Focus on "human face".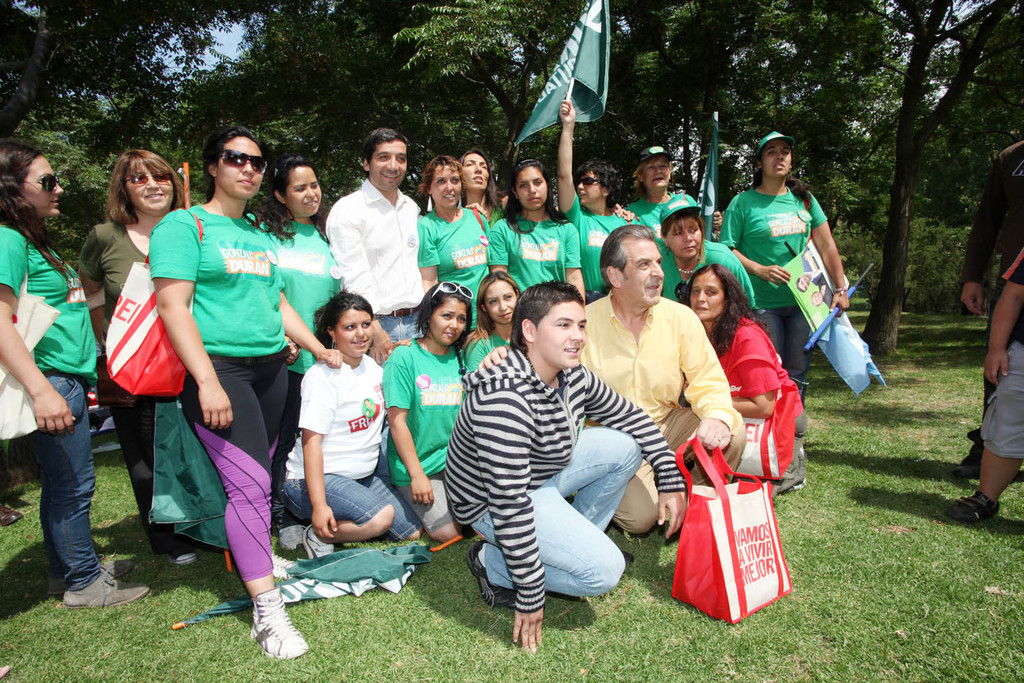
Focused at {"left": 281, "top": 168, "right": 323, "bottom": 214}.
